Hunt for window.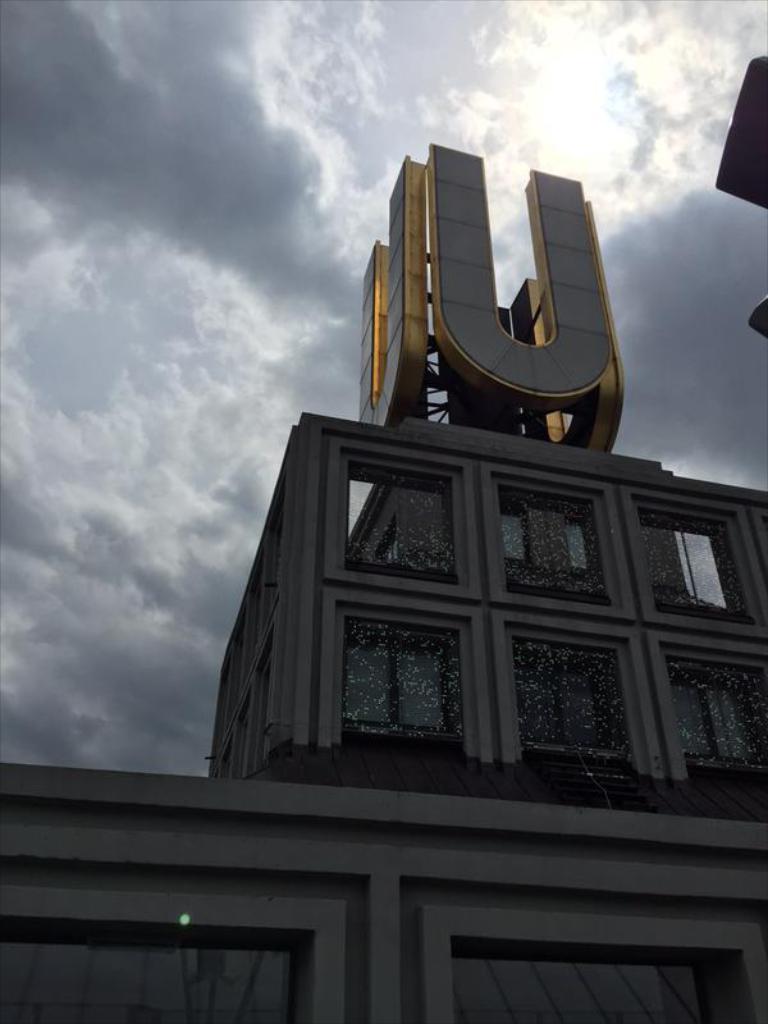
Hunted down at (338, 609, 472, 768).
